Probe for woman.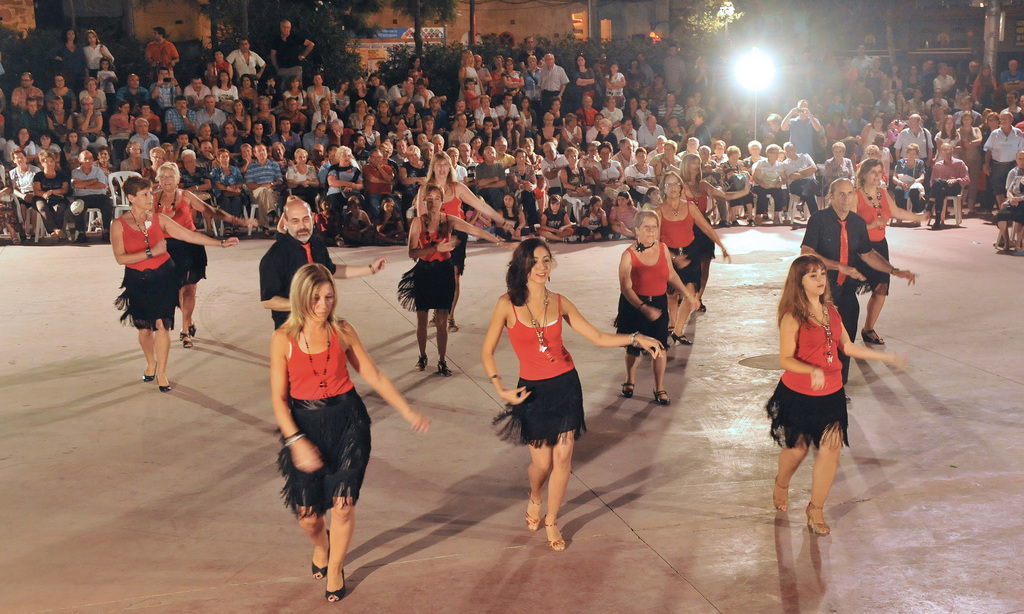
Probe result: Rect(269, 264, 433, 602).
